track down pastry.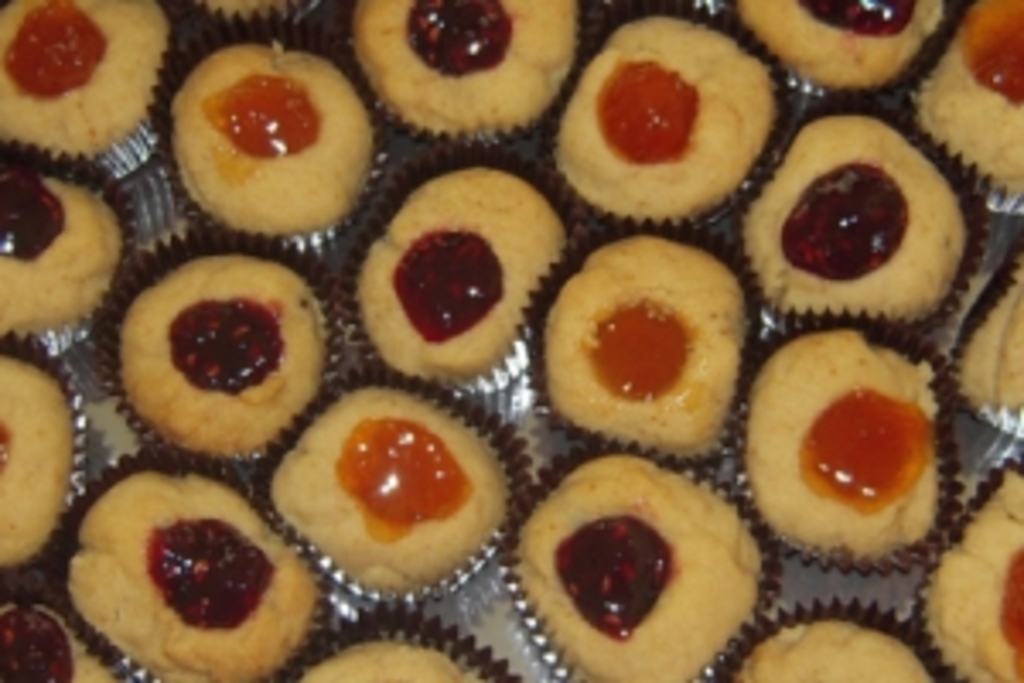
Tracked to rect(751, 321, 935, 553).
